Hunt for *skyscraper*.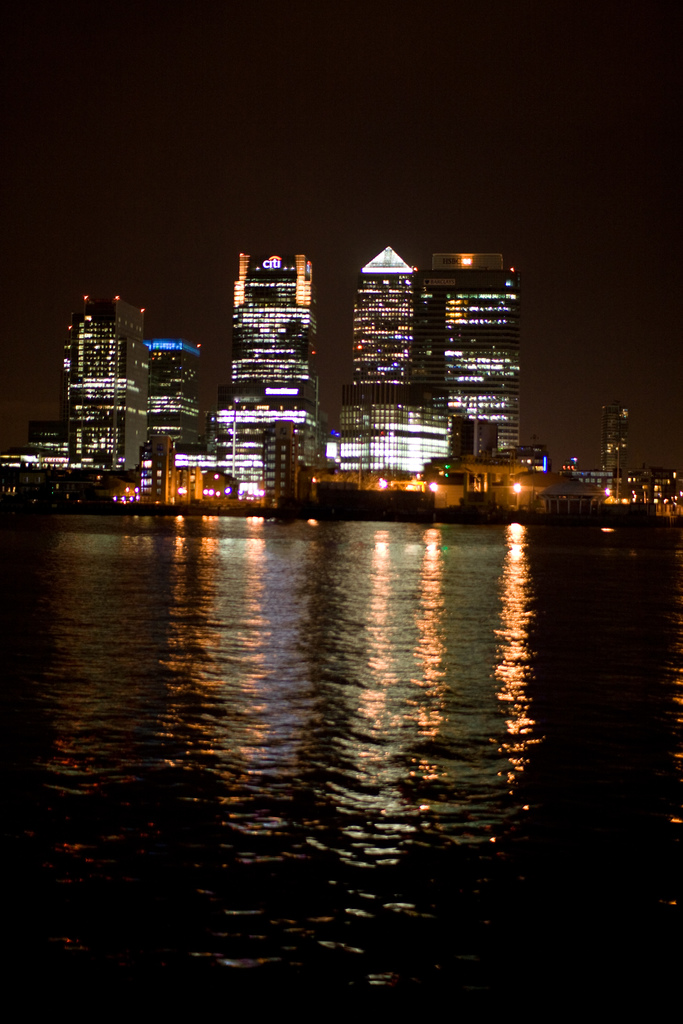
Hunted down at [x1=204, y1=234, x2=338, y2=467].
